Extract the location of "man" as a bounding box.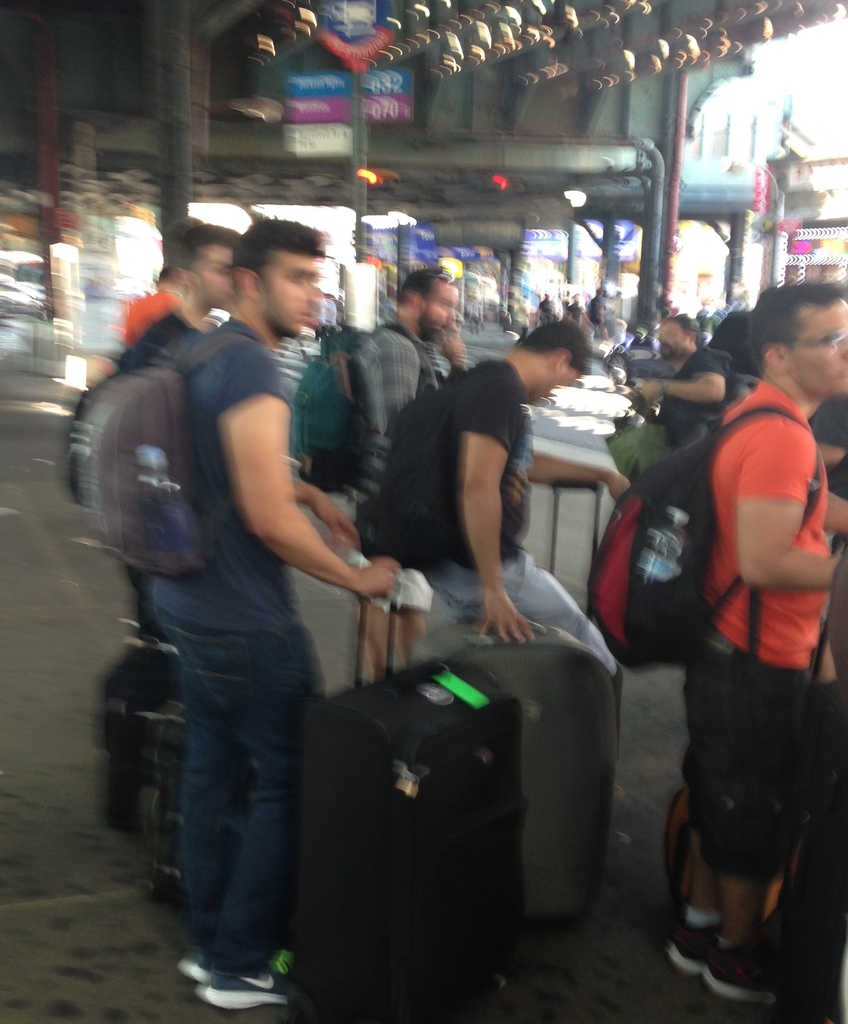
[left=86, top=203, right=409, bottom=991].
